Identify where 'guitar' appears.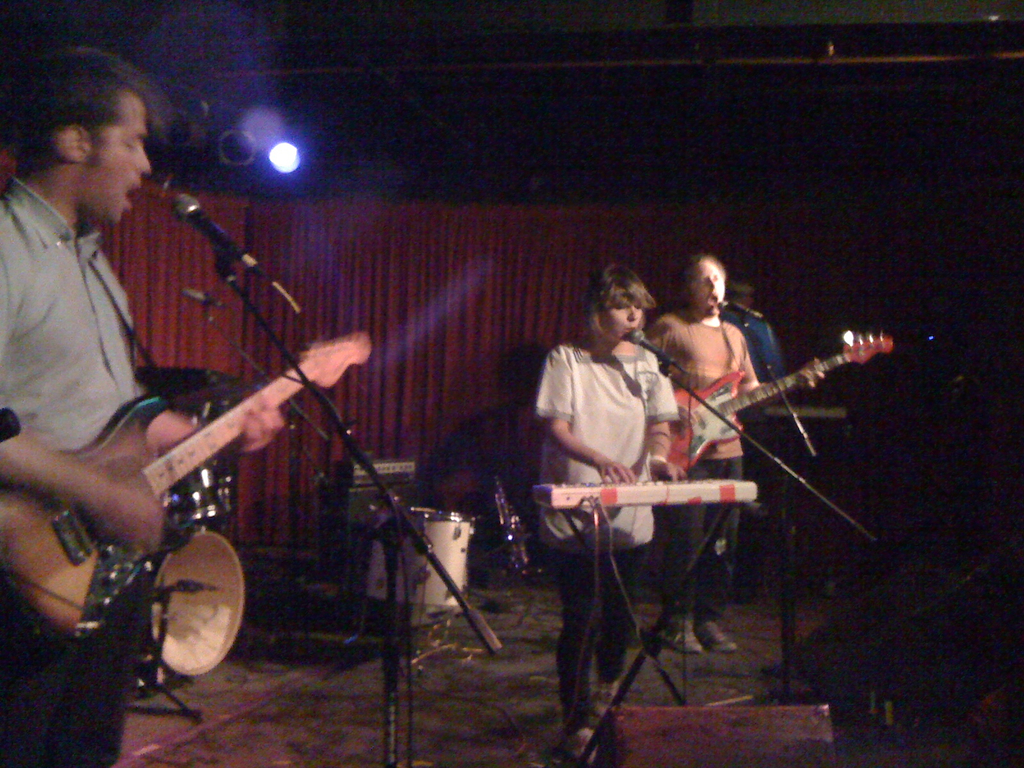
Appears at <box>645,340,902,496</box>.
